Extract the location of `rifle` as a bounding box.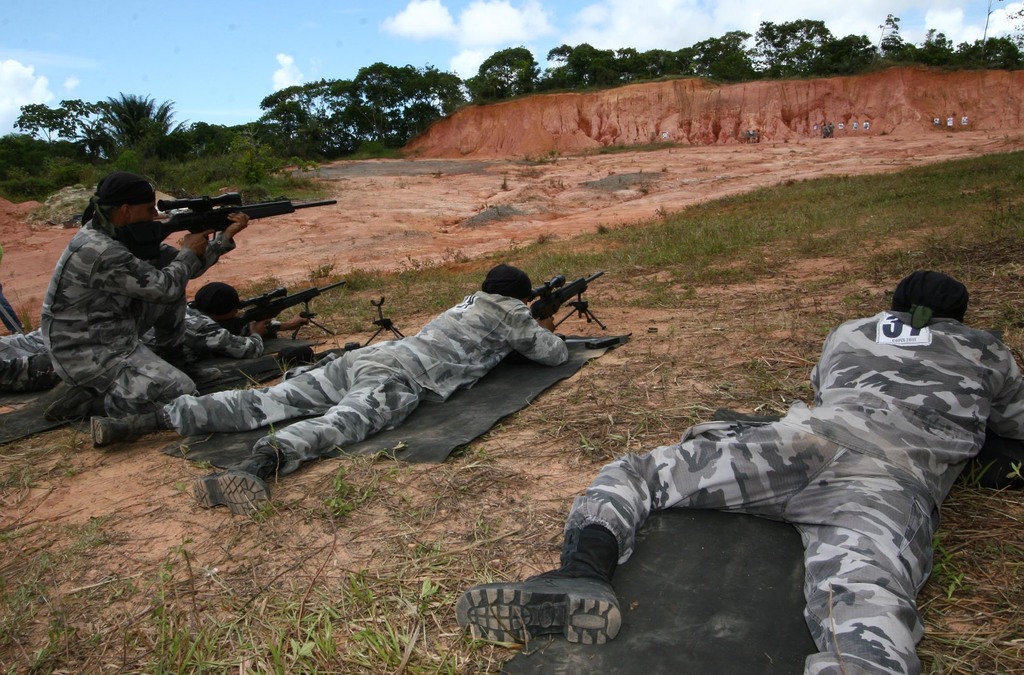
bbox=[113, 193, 337, 254].
